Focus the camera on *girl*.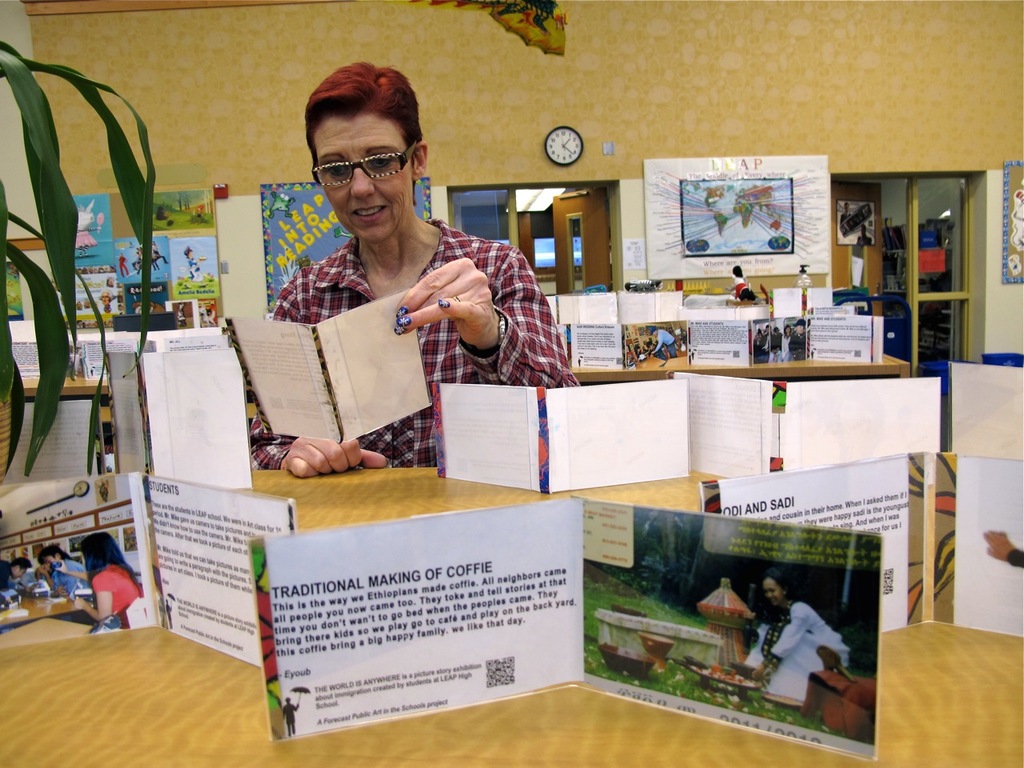
Focus region: crop(76, 534, 140, 630).
